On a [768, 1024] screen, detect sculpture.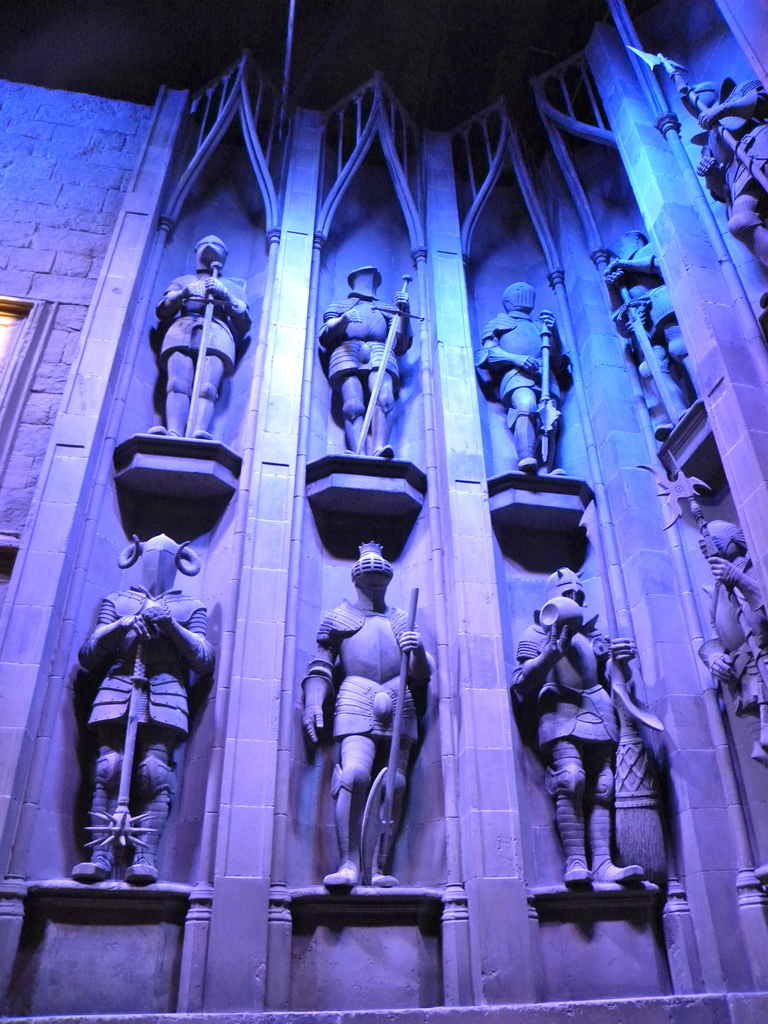
305 518 426 919.
